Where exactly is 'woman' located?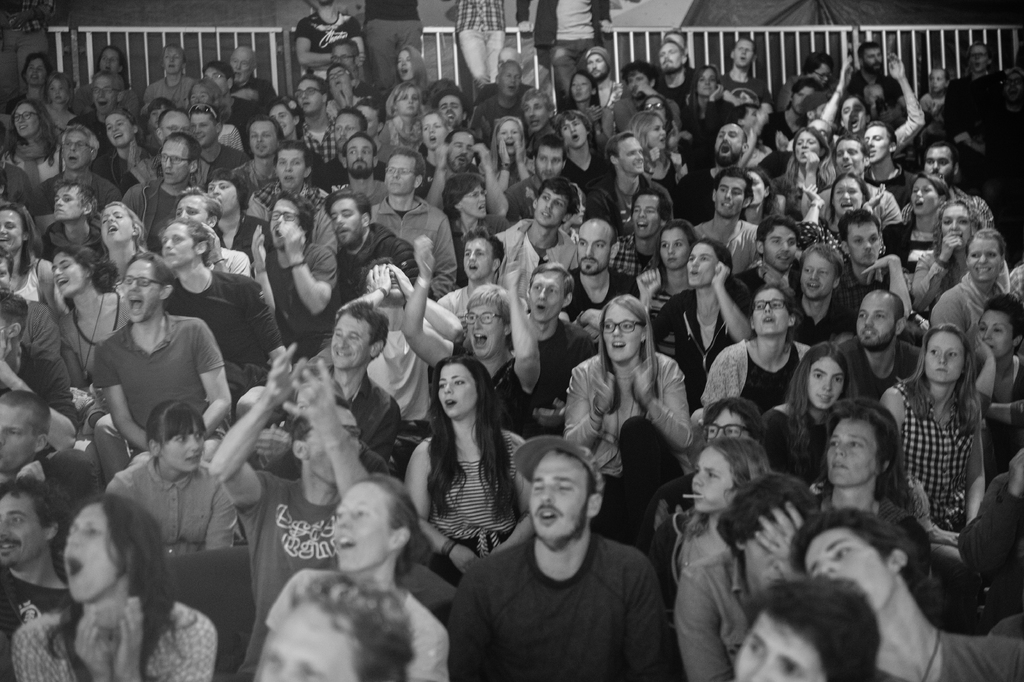
Its bounding box is box=[477, 116, 539, 191].
